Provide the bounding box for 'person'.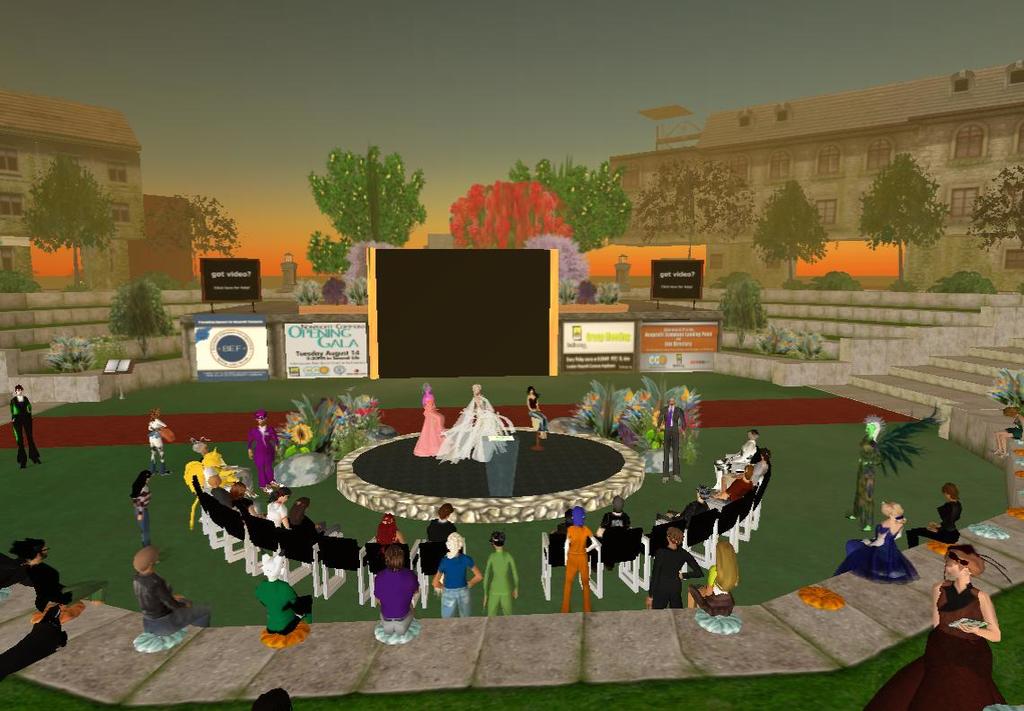
830, 499, 917, 595.
